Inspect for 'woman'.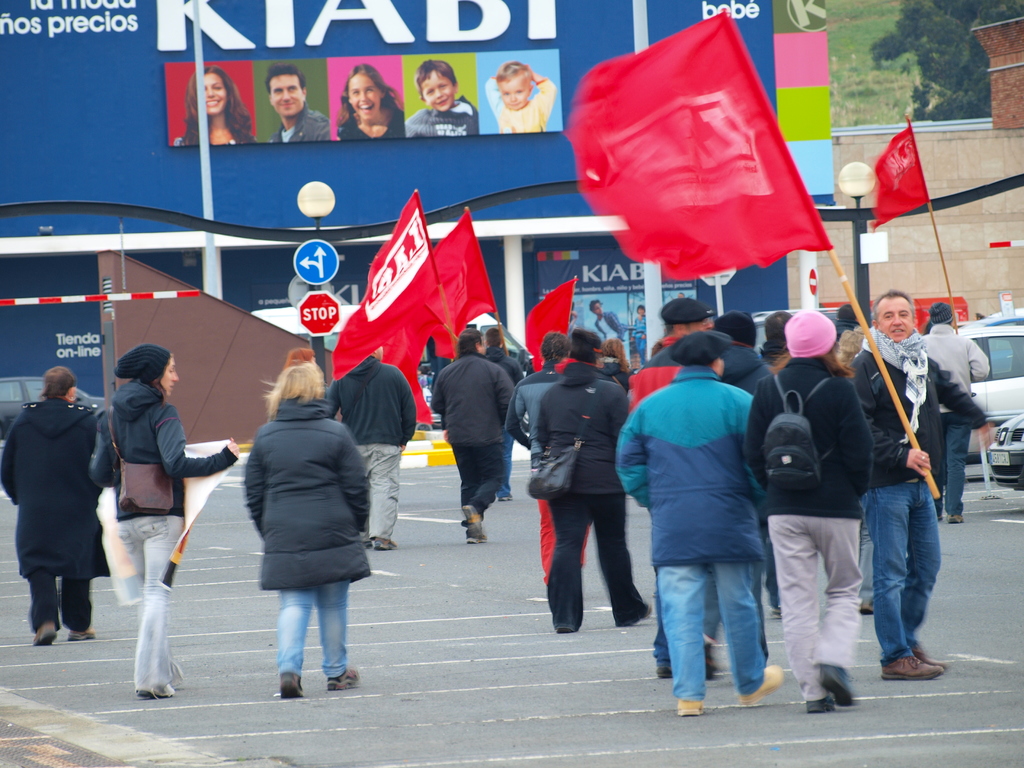
Inspection: (336, 56, 404, 145).
